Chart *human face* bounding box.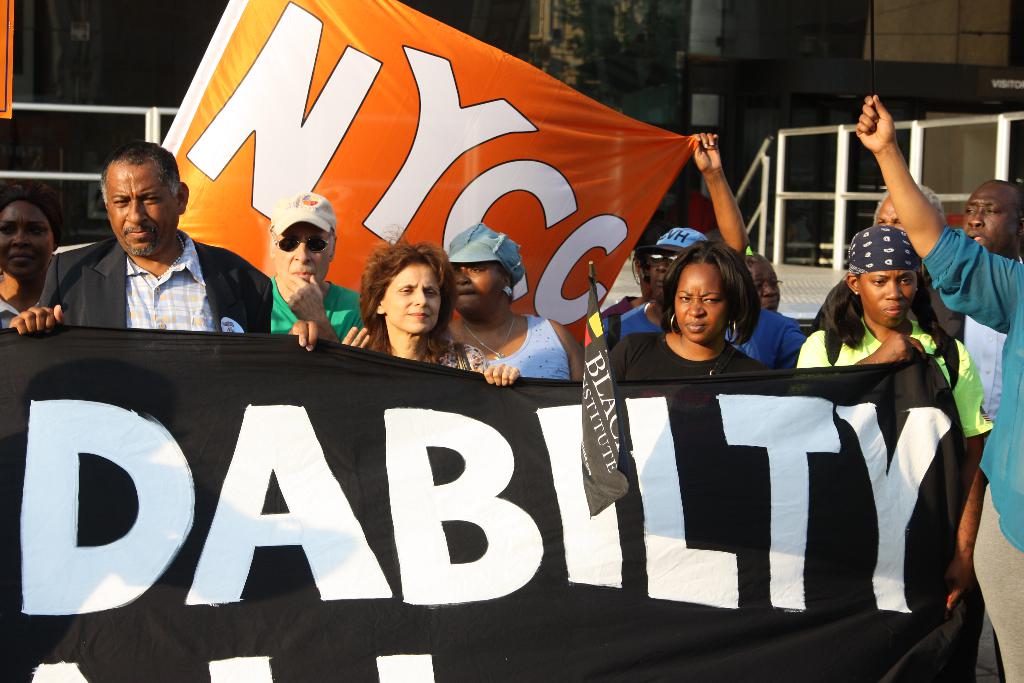
Charted: bbox(449, 265, 504, 316).
